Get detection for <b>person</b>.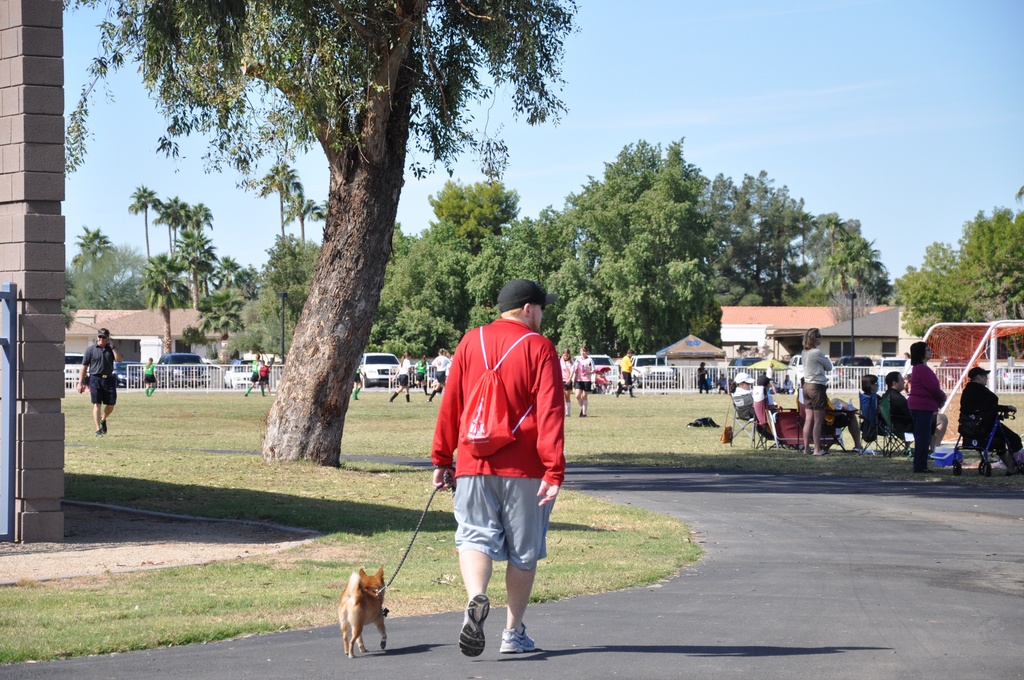
Detection: bbox=(908, 341, 947, 476).
